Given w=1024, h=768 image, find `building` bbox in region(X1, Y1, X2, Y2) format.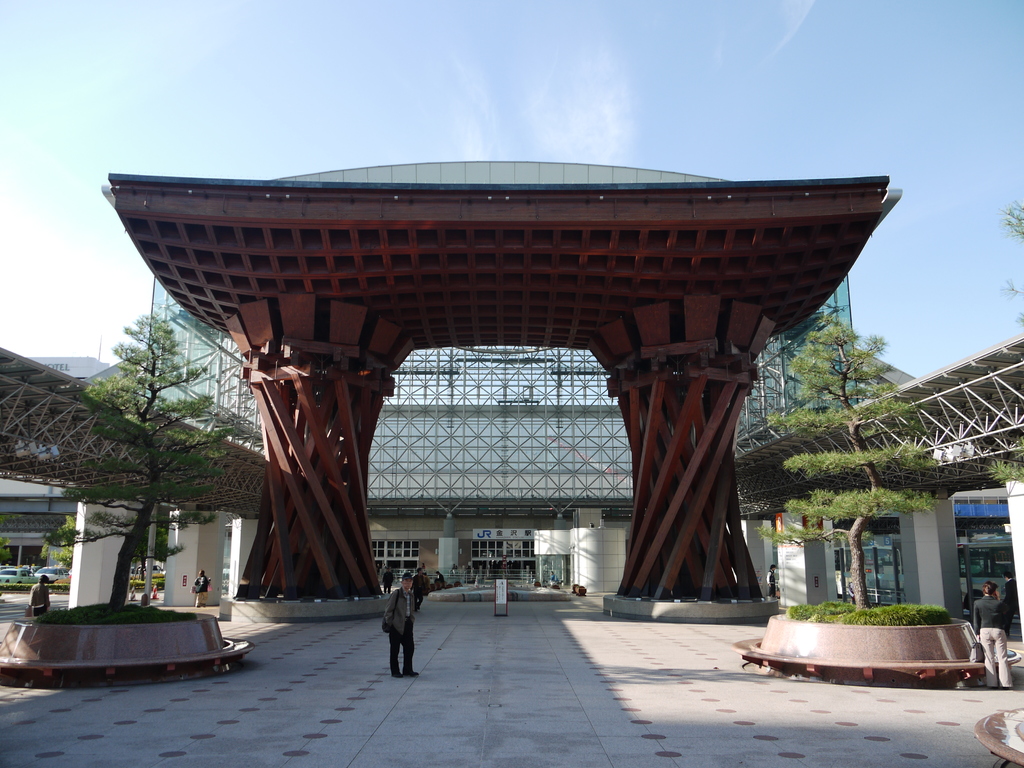
region(77, 158, 1008, 598).
